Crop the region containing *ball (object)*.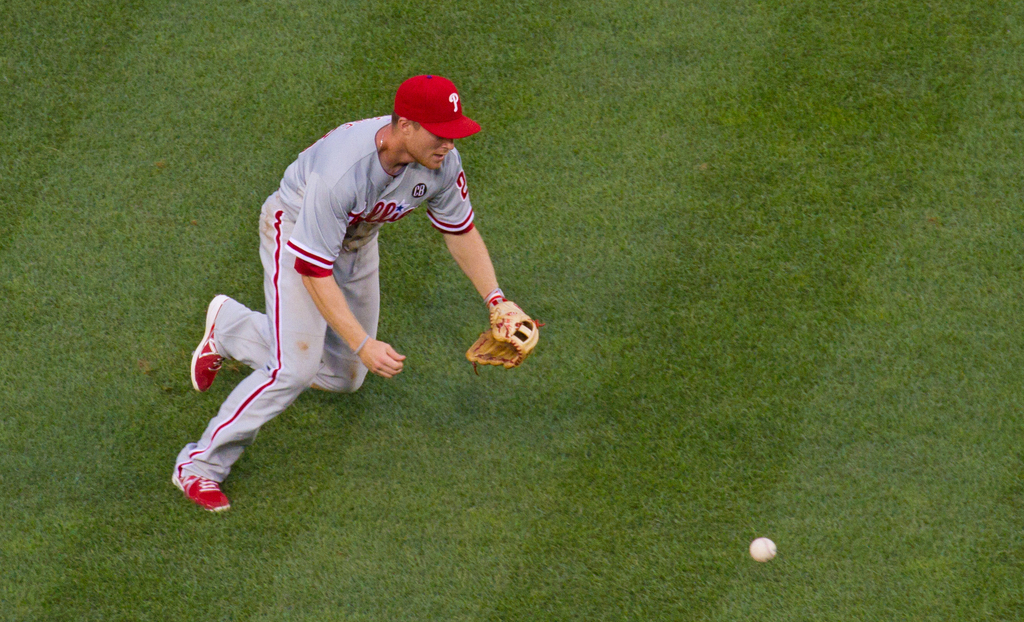
Crop region: bbox(748, 539, 776, 564).
